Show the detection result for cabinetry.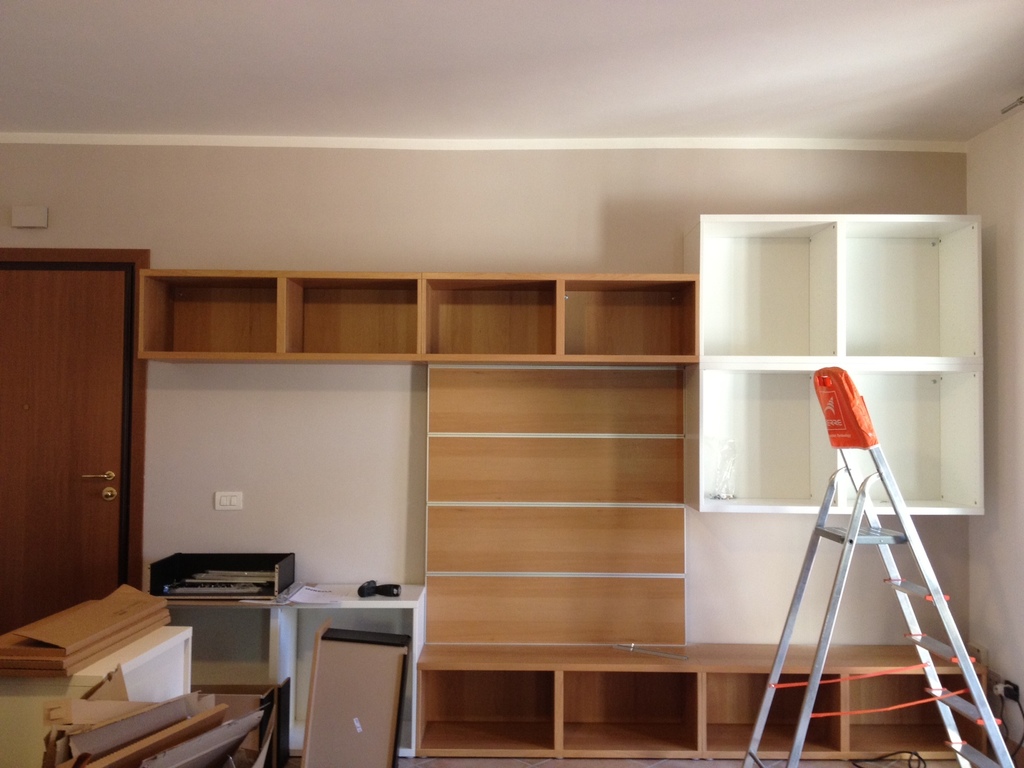
(413,637,991,759).
